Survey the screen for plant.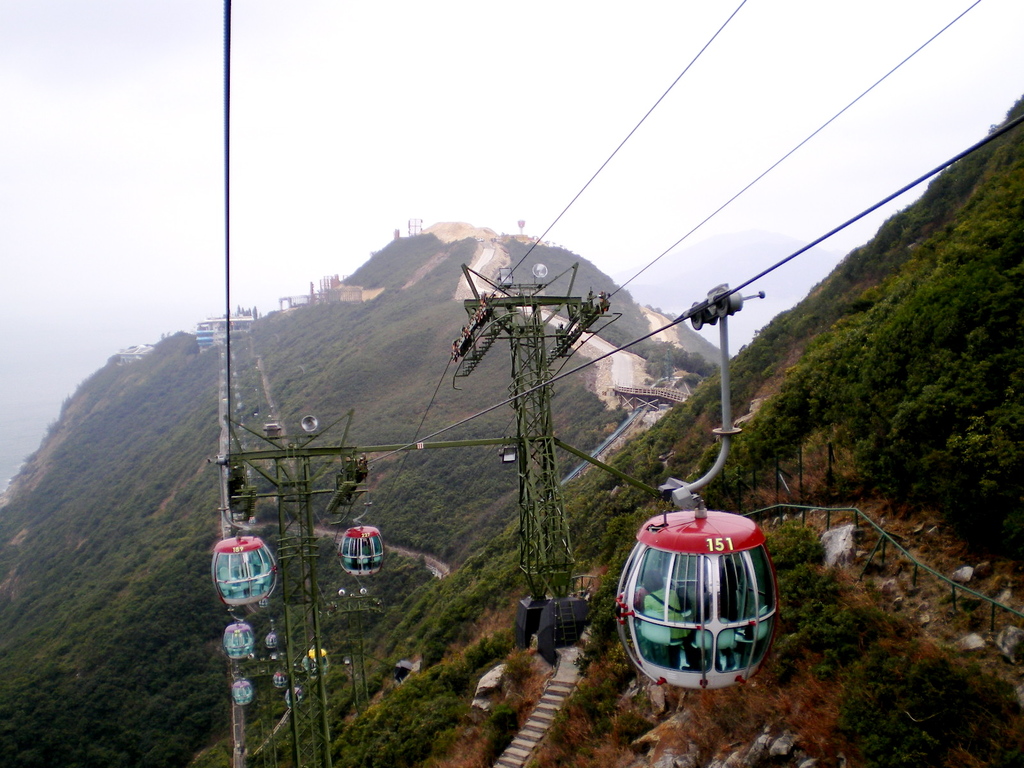
Survey found: (481,700,518,755).
